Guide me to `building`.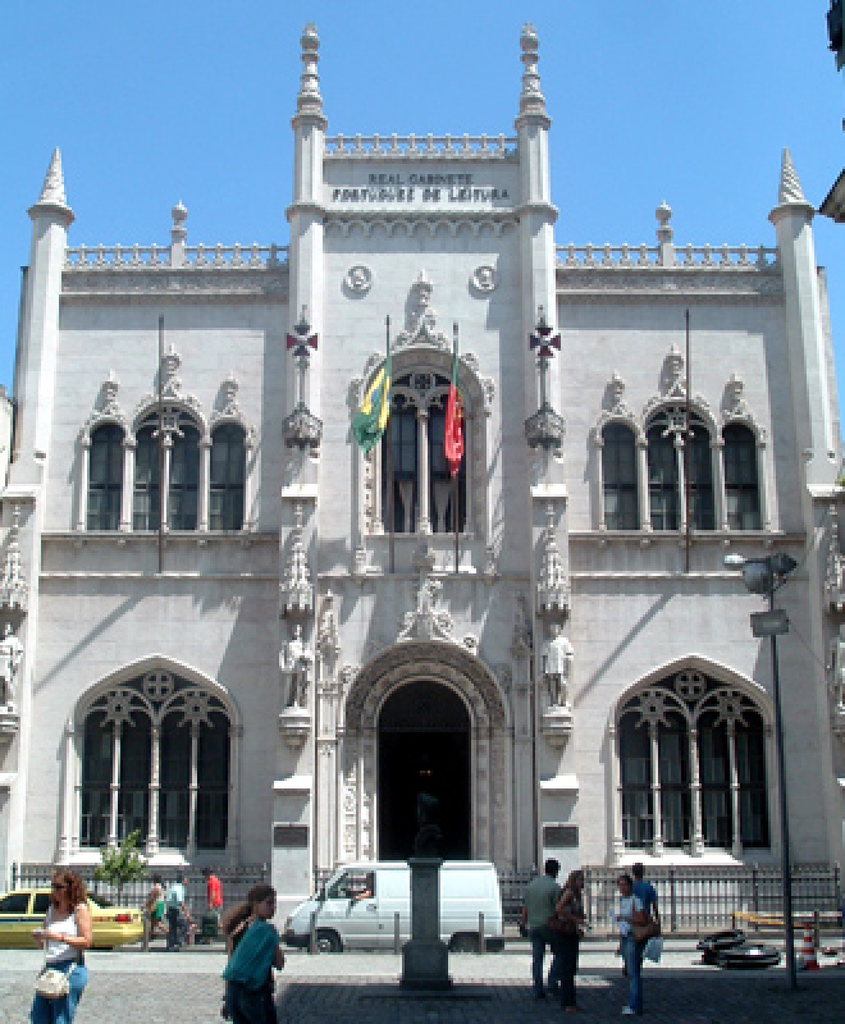
Guidance: (left=0, top=22, right=844, bottom=953).
